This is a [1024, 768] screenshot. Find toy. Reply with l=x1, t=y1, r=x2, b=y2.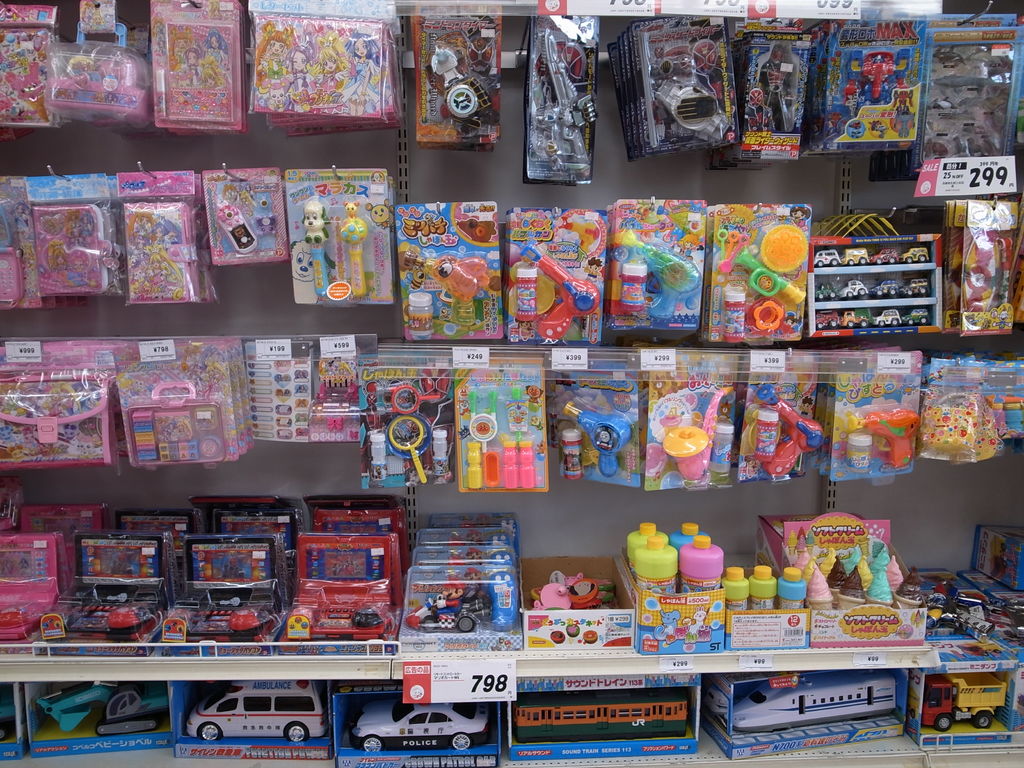
l=920, t=391, r=979, b=451.
